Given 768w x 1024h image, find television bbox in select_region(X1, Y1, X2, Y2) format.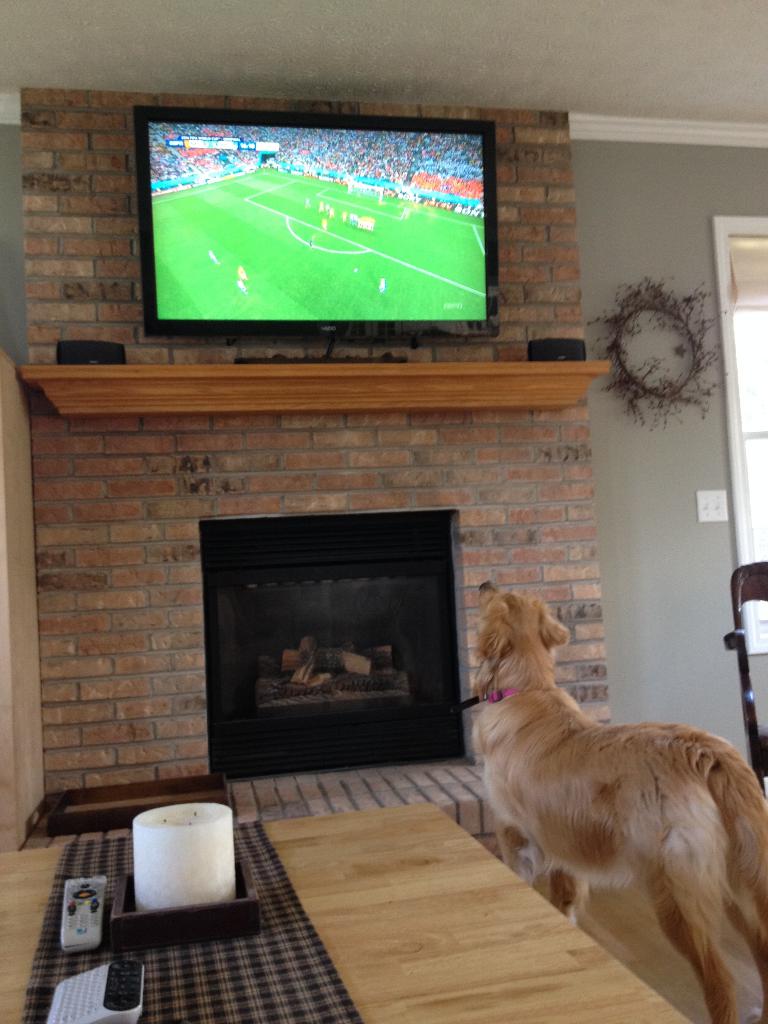
select_region(126, 101, 495, 333).
